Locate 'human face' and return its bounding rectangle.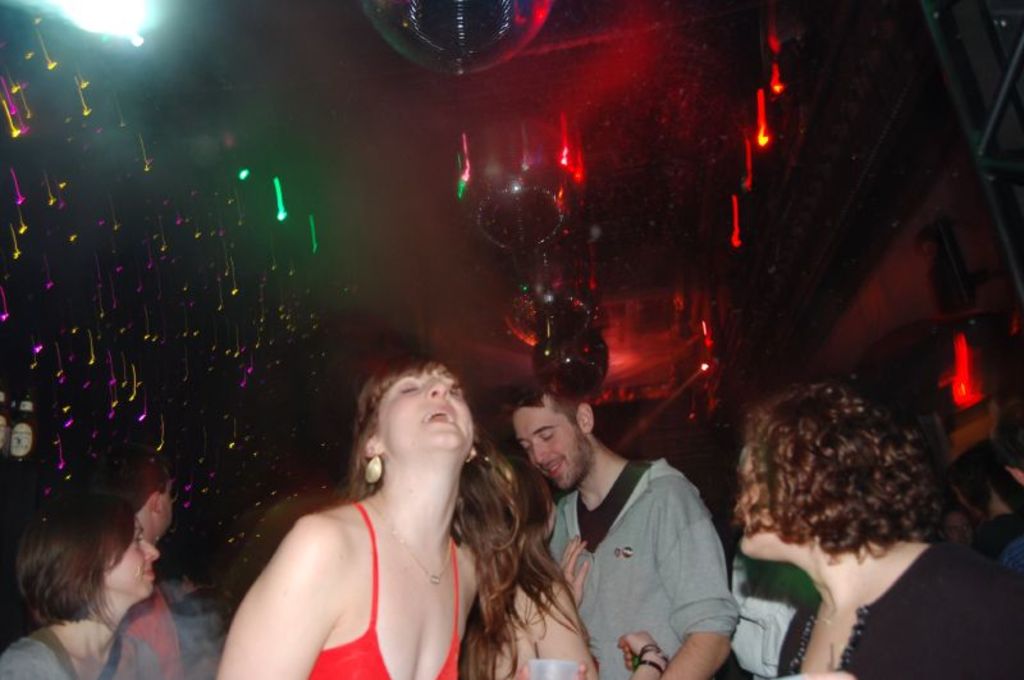
x1=376 y1=368 x2=476 y2=453.
